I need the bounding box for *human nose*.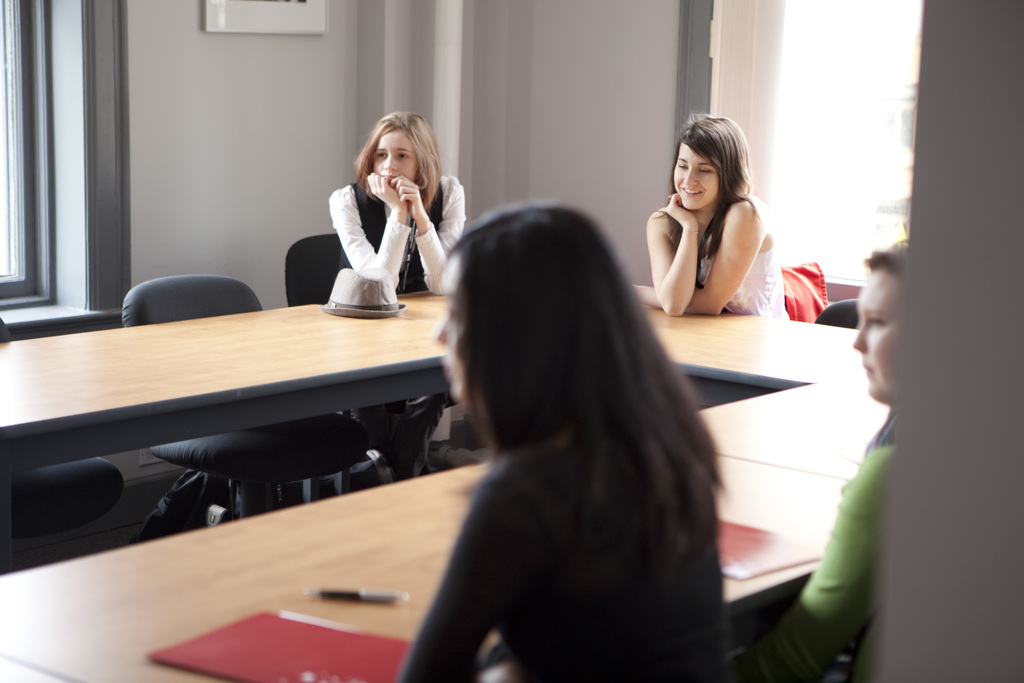
Here it is: pyautogui.locateOnScreen(852, 327, 867, 360).
